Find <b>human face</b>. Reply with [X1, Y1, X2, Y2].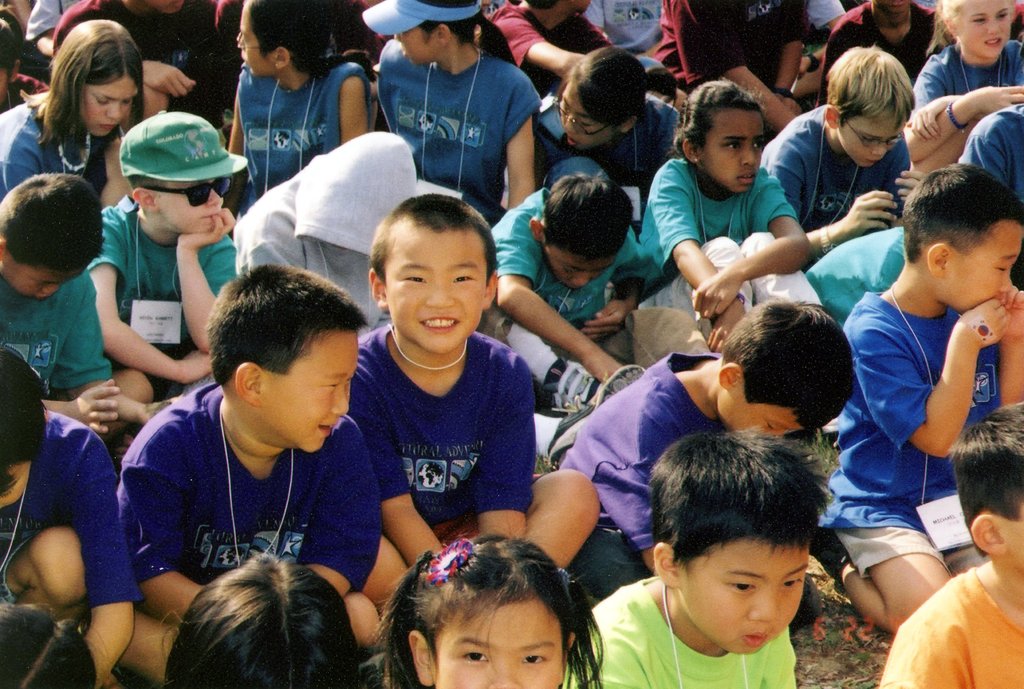
[0, 253, 77, 299].
